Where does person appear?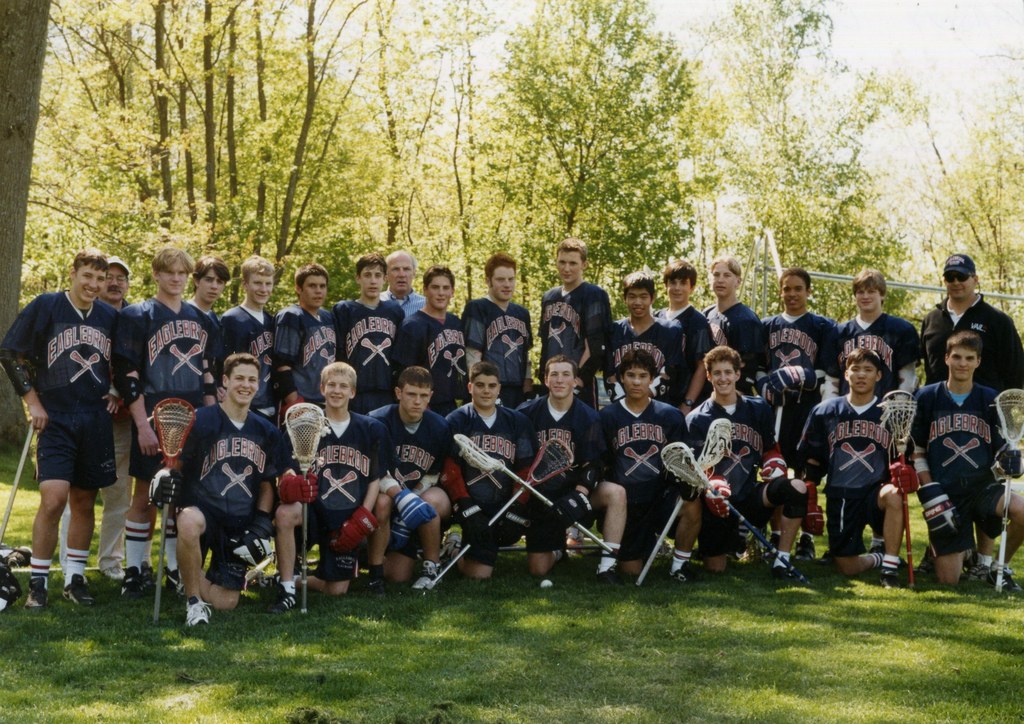
Appears at <region>545, 236, 611, 378</region>.
